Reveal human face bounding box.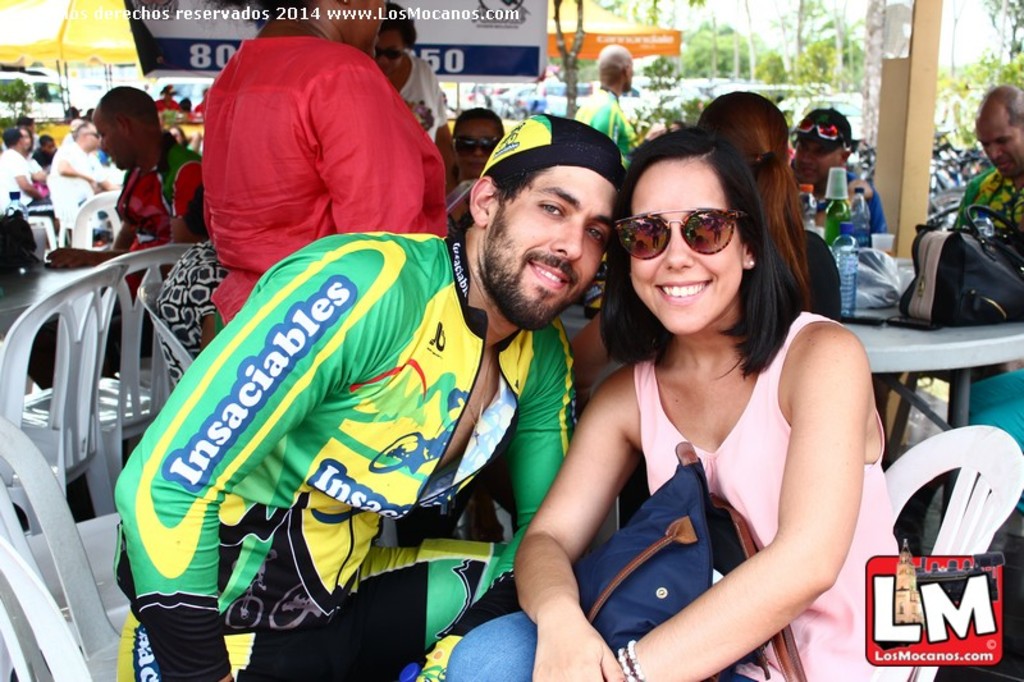
Revealed: left=483, top=165, right=620, bottom=331.
